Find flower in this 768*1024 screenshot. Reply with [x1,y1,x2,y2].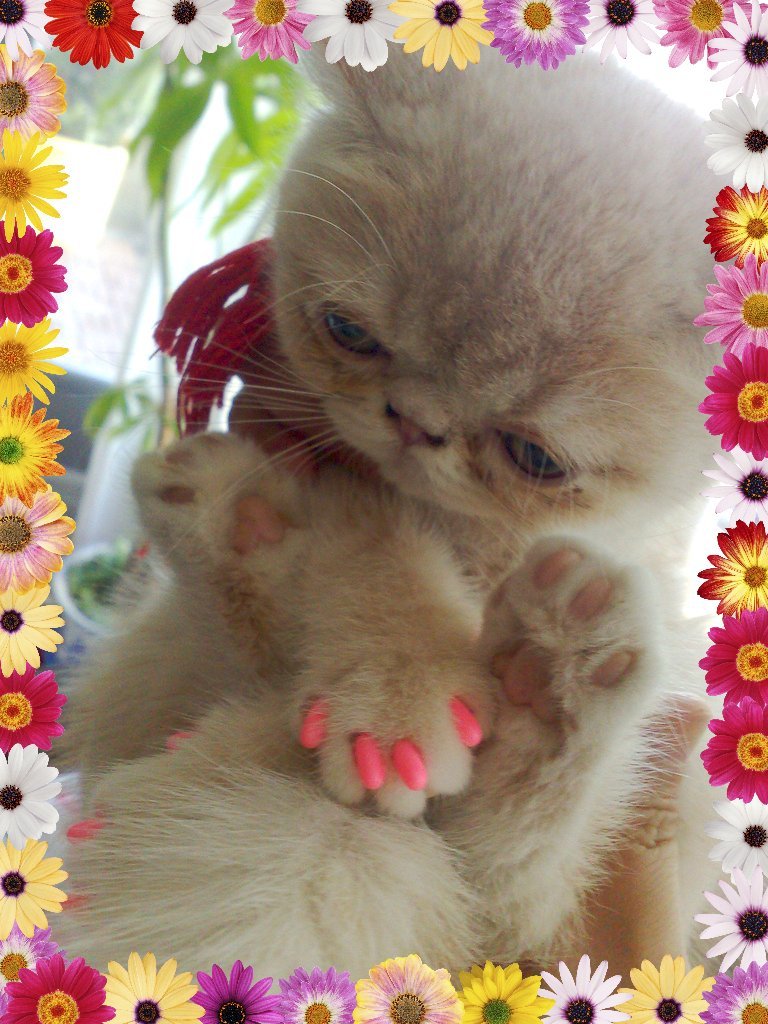
[616,954,714,1021].
